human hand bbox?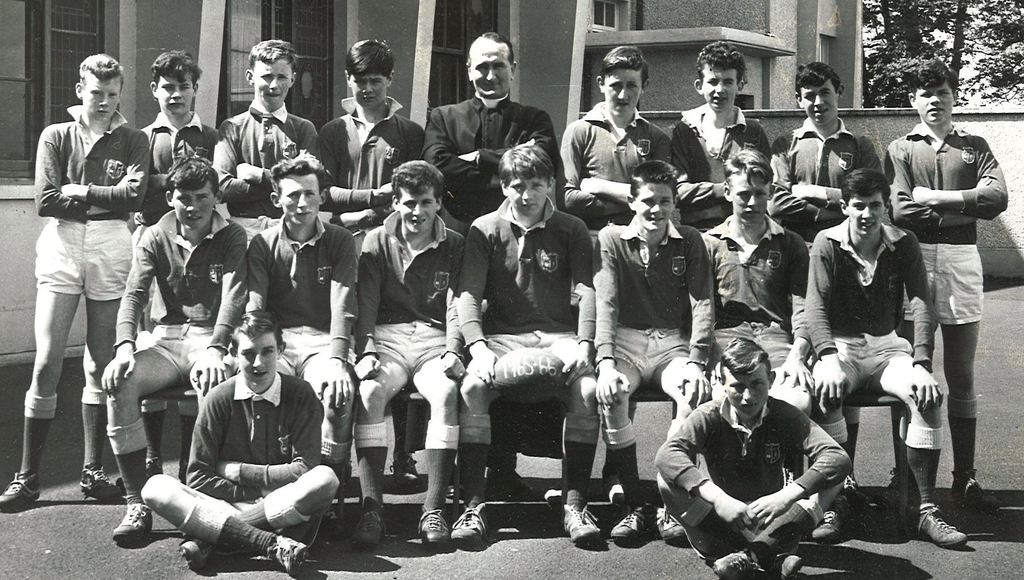
rect(314, 362, 356, 413)
